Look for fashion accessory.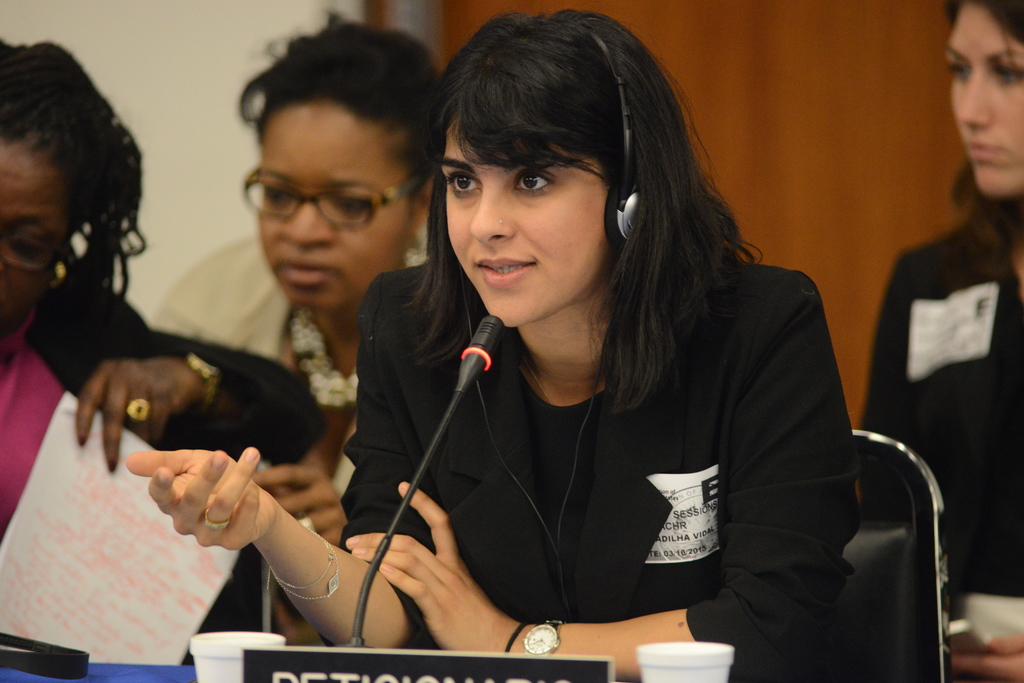
Found: x1=124 y1=399 x2=152 y2=421.
